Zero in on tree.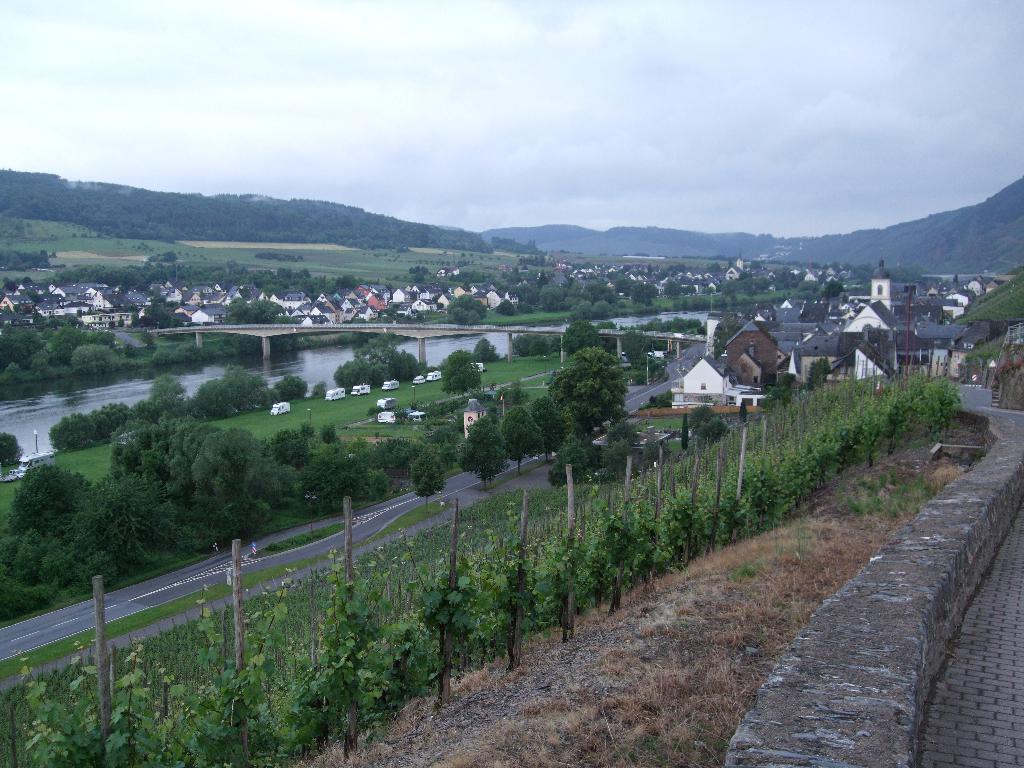
Zeroed in: 445, 351, 480, 401.
